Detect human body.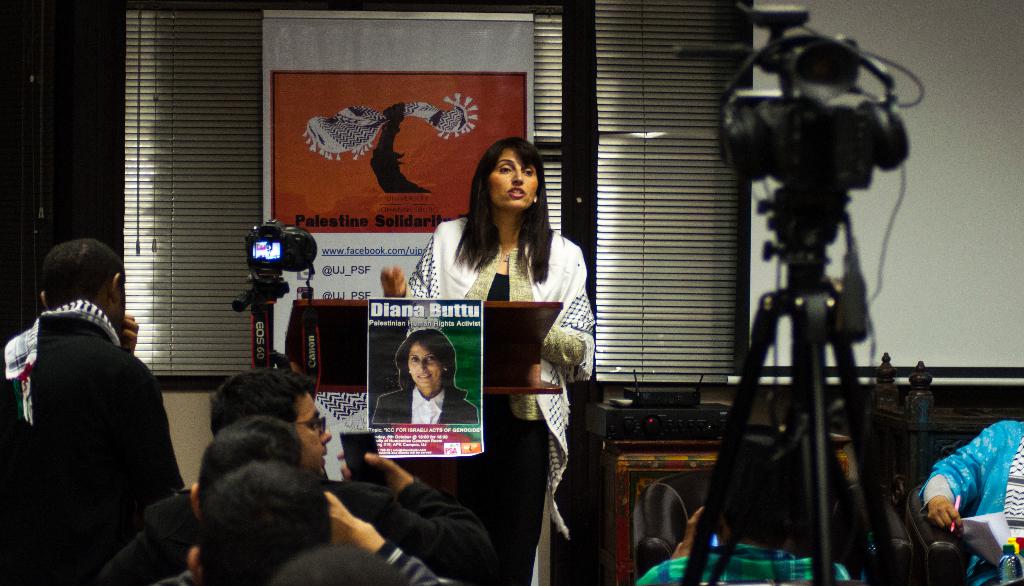
Detected at <bbox>435, 133, 591, 525</bbox>.
